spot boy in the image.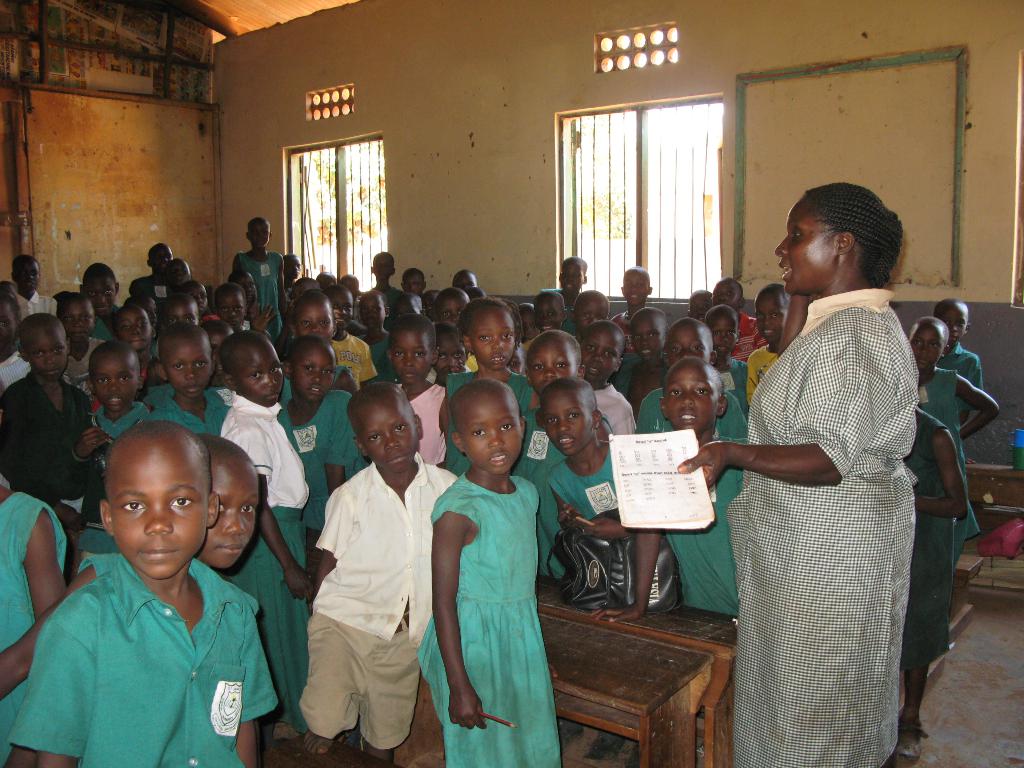
boy found at <region>935, 291, 979, 421</region>.
